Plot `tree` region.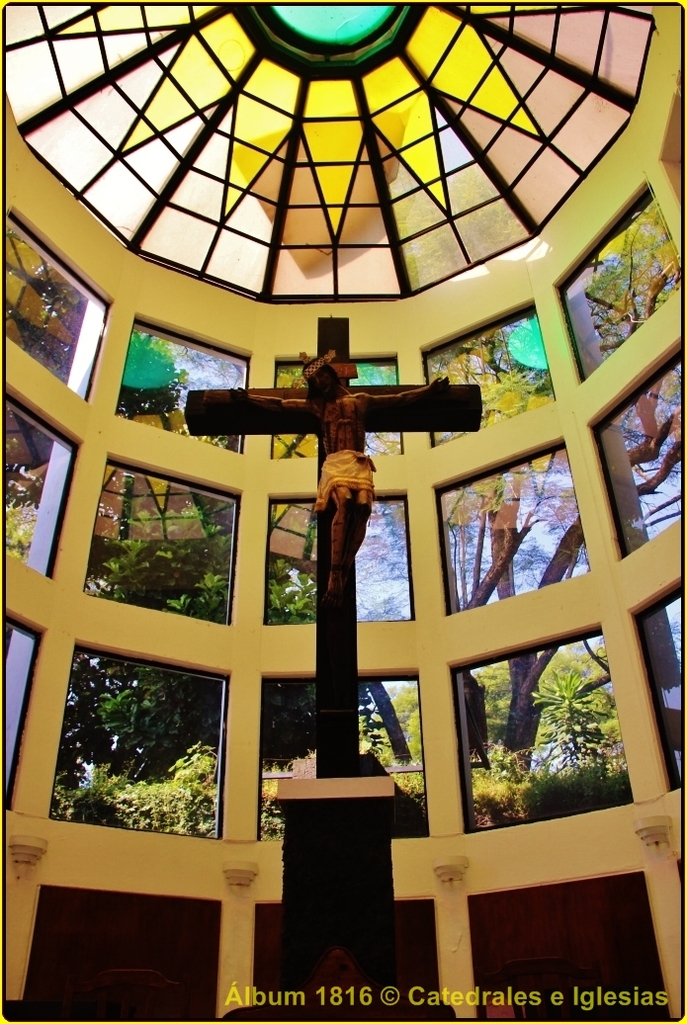
Plotted at <box>278,689,481,840</box>.
